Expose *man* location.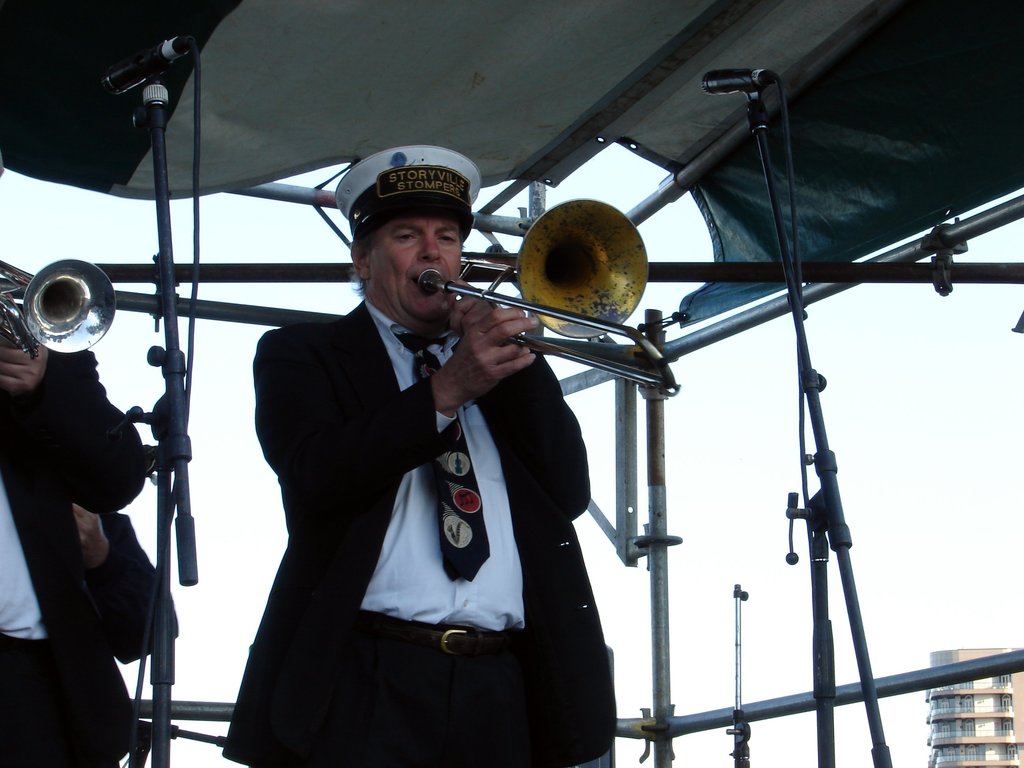
Exposed at (left=72, top=497, right=174, bottom=767).
